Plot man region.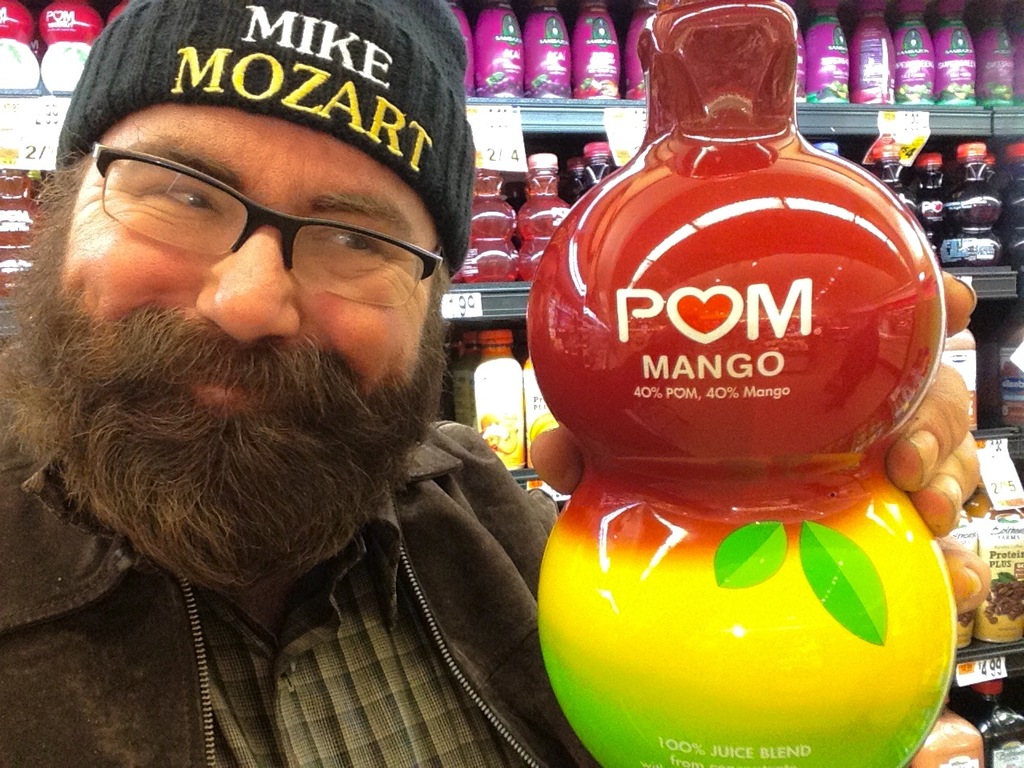
Plotted at <bbox>0, 0, 991, 767</bbox>.
